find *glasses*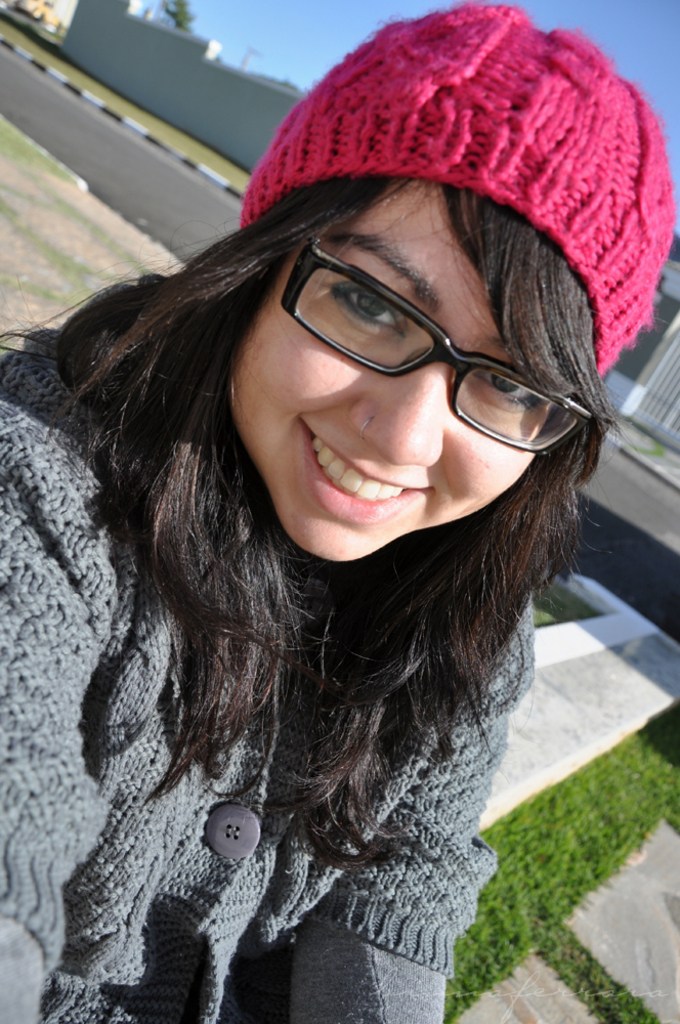
pyautogui.locateOnScreen(264, 268, 569, 421)
